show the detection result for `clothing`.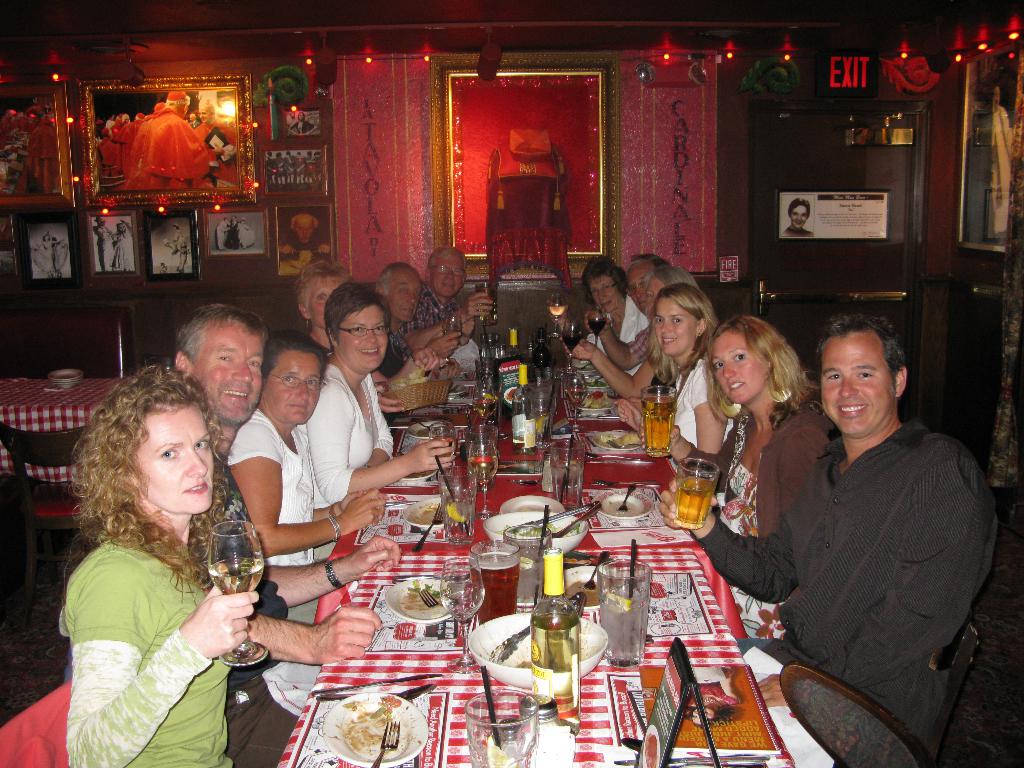
region(324, 363, 396, 506).
